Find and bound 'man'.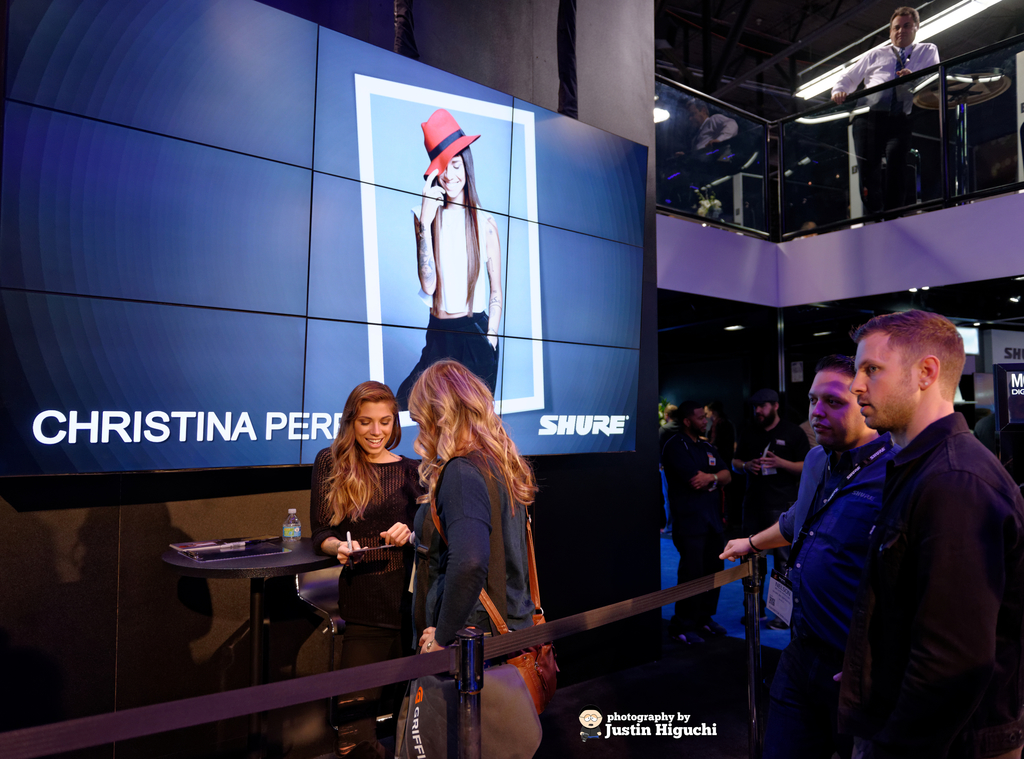
Bound: rect(846, 308, 1023, 758).
